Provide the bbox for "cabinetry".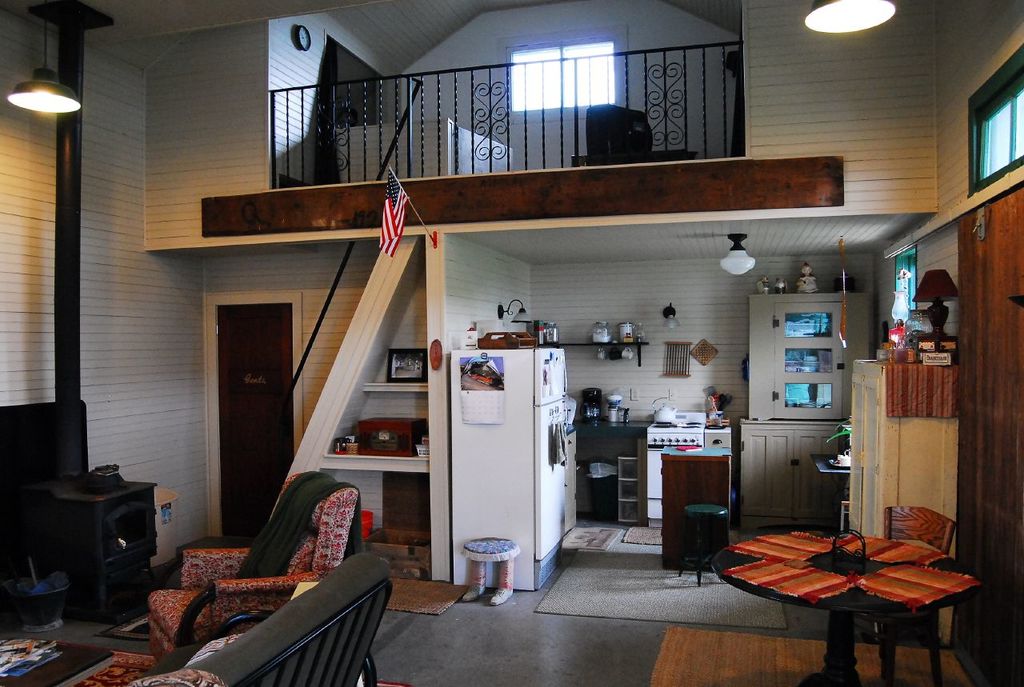
<box>730,285,870,433</box>.
